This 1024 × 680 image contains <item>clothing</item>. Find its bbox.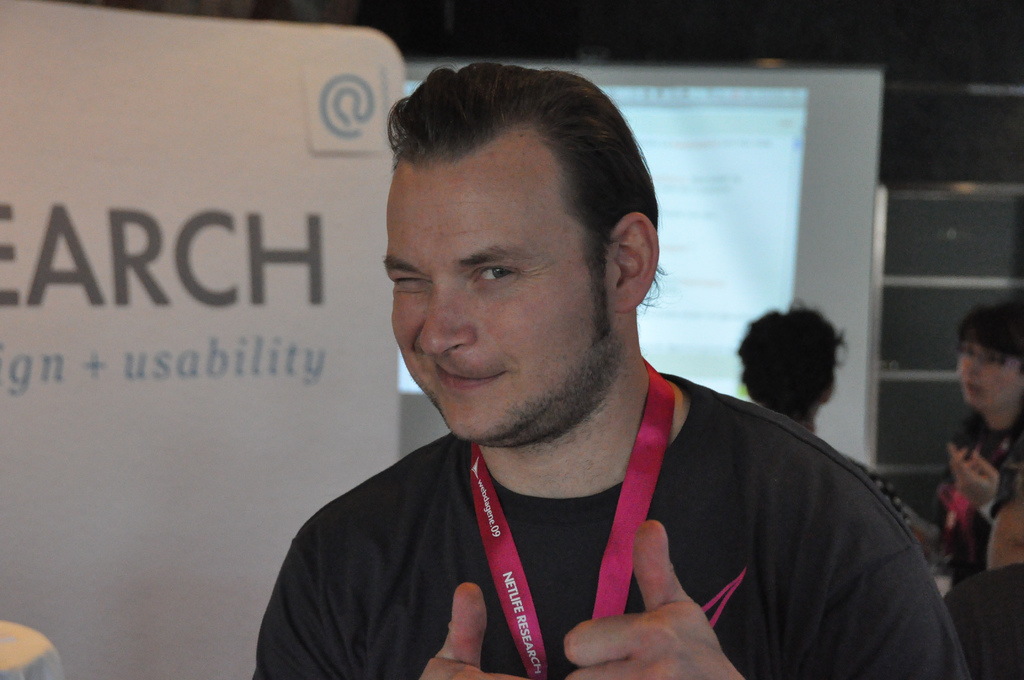
bbox=[939, 559, 1023, 679].
